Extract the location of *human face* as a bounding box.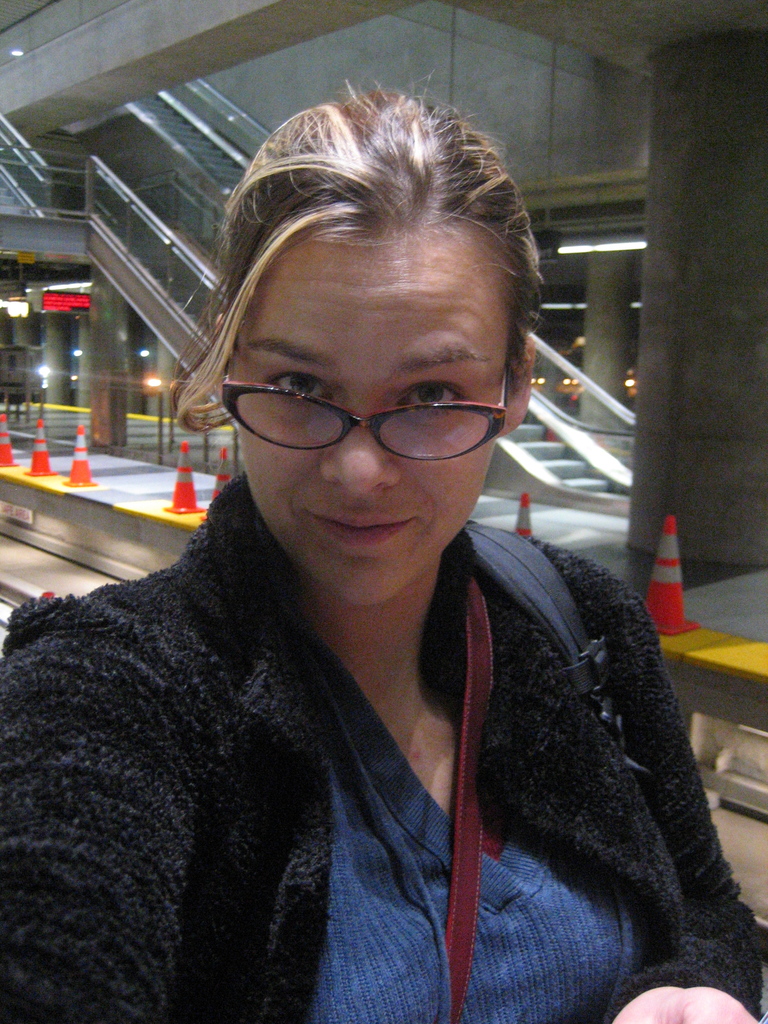
[left=227, top=255, right=504, bottom=625].
